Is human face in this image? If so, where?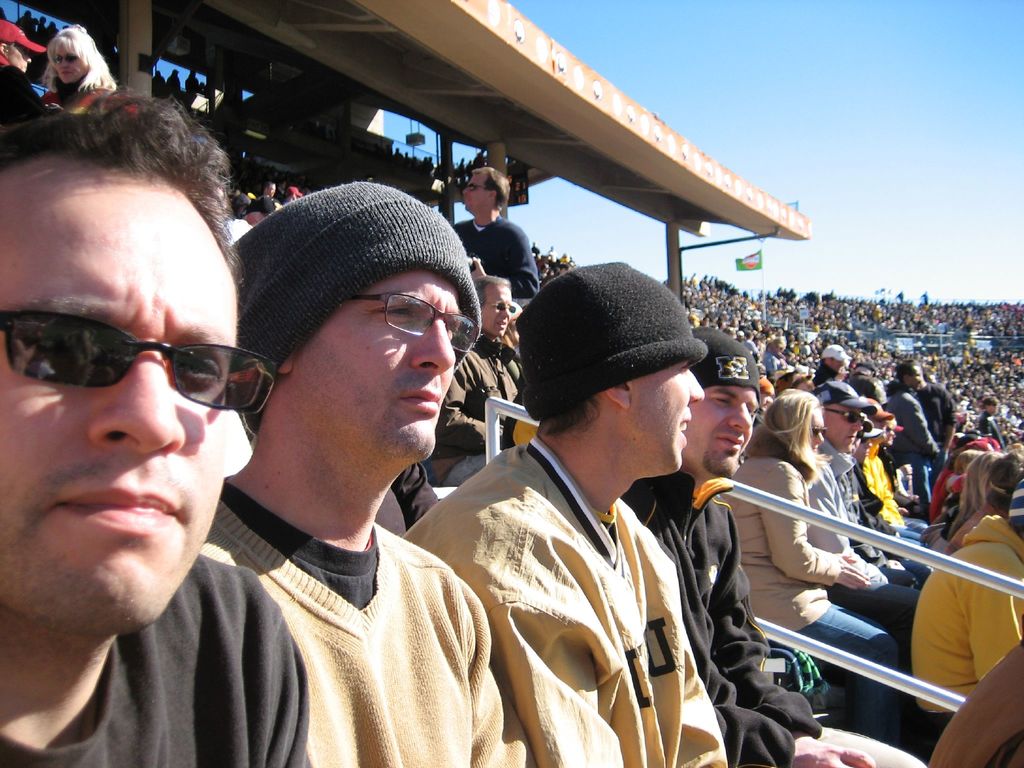
Yes, at box=[293, 269, 462, 462].
